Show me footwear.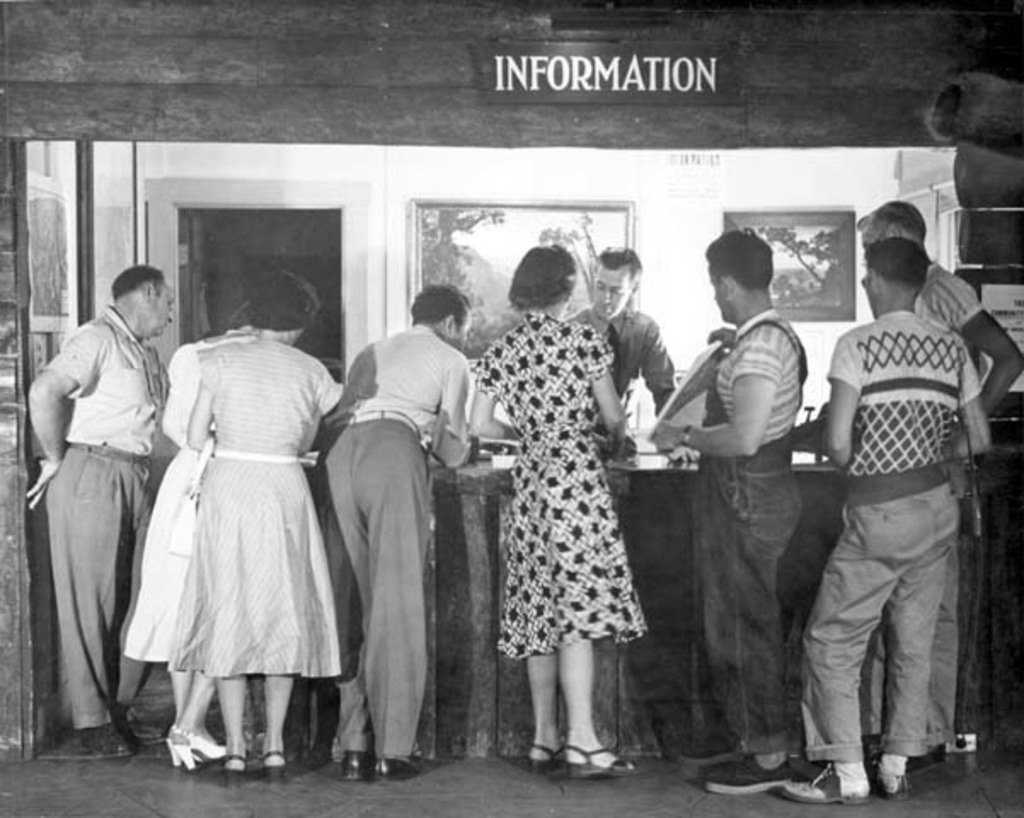
footwear is here: detection(341, 748, 371, 784).
